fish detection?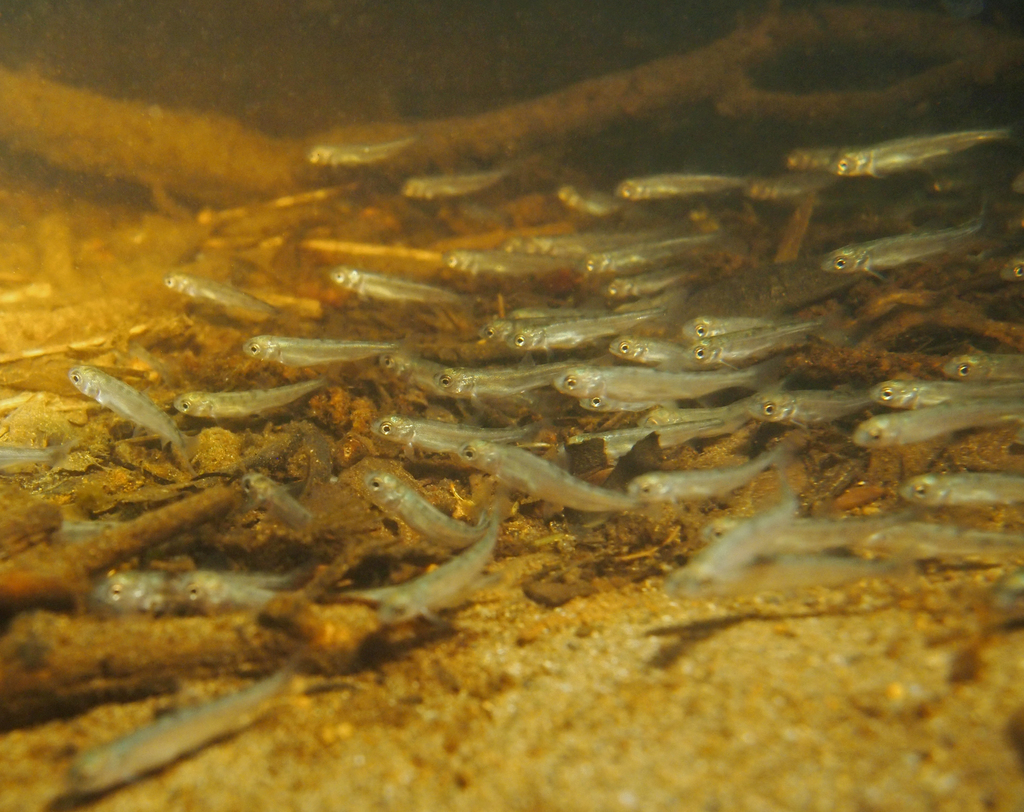
bbox=[179, 380, 327, 416]
